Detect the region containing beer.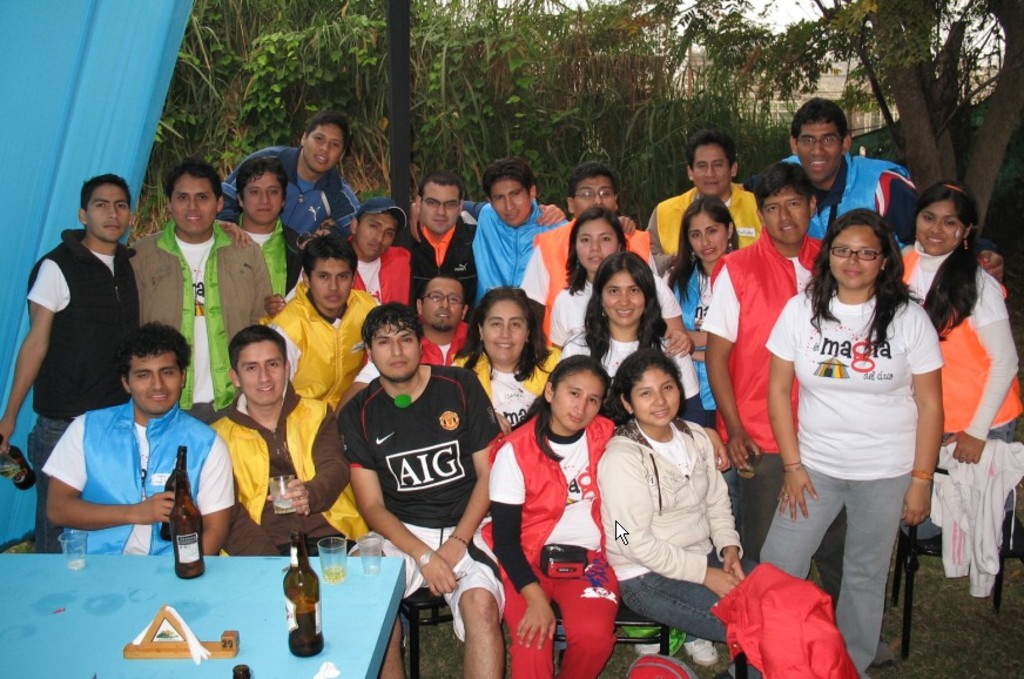
(284, 531, 323, 657).
